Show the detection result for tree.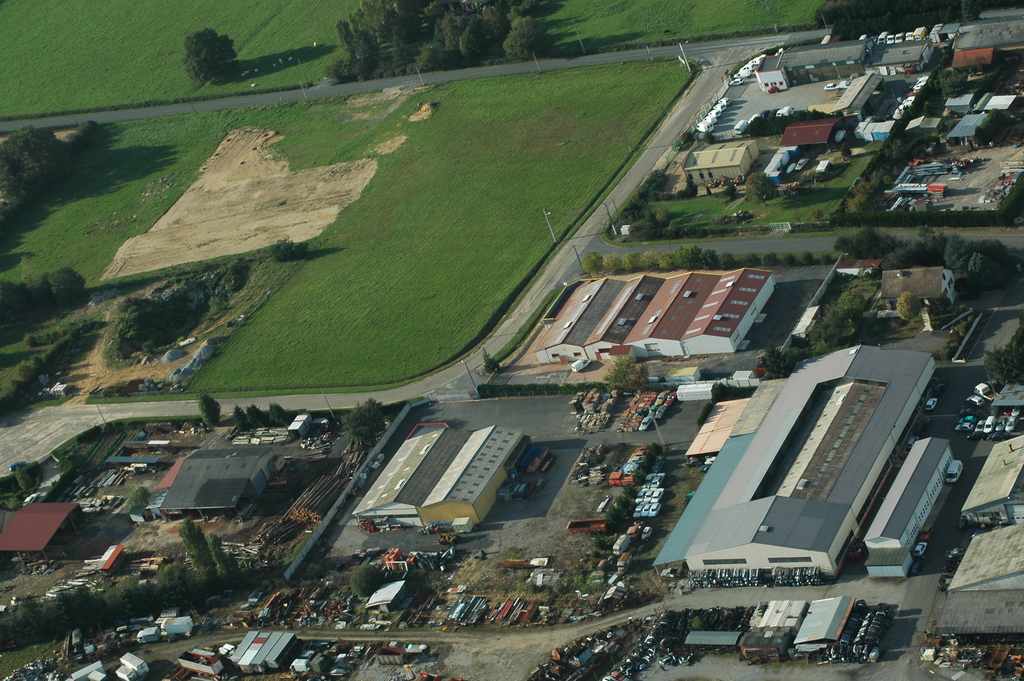
{"x1": 460, "y1": 13, "x2": 495, "y2": 67}.
